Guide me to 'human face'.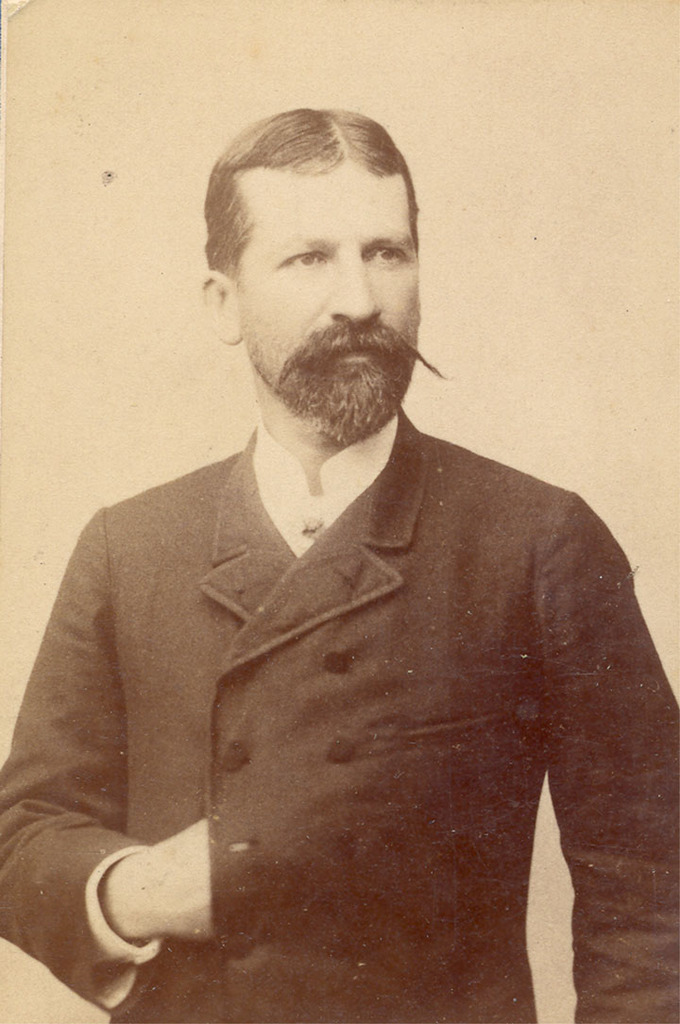
Guidance: box=[230, 162, 447, 448].
